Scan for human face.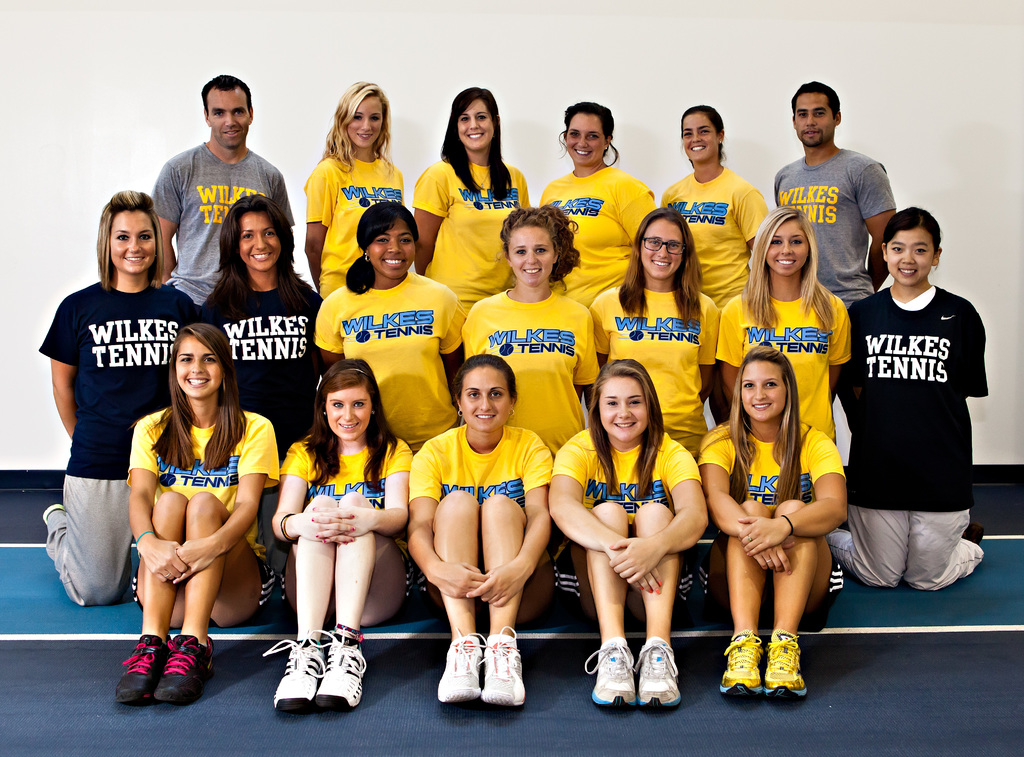
Scan result: [x1=570, y1=111, x2=608, y2=161].
